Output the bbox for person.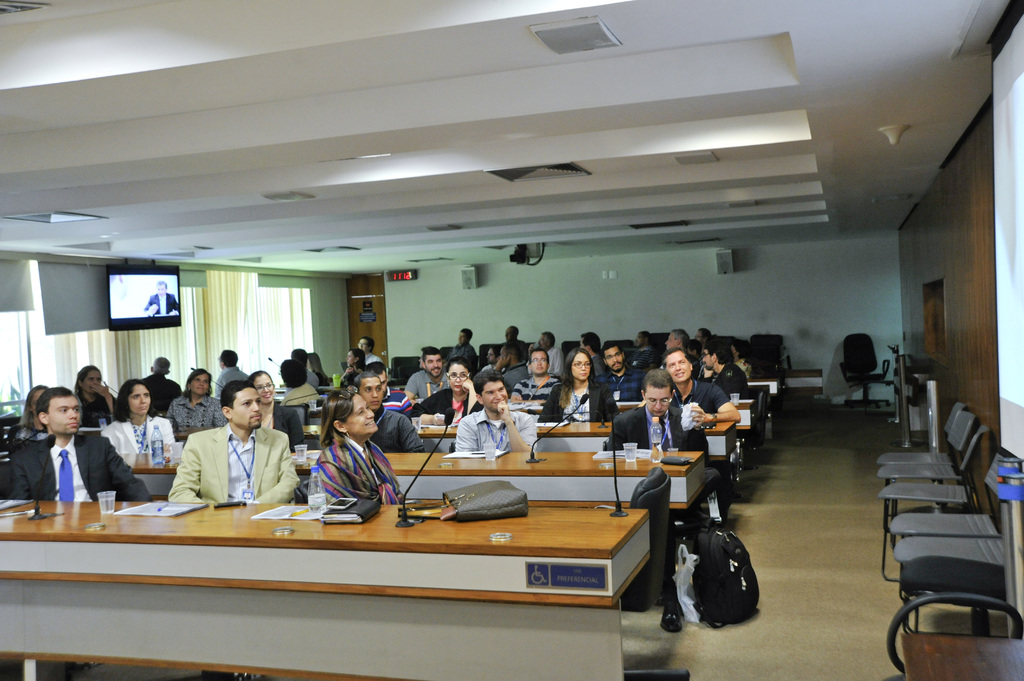
153:374:228:439.
